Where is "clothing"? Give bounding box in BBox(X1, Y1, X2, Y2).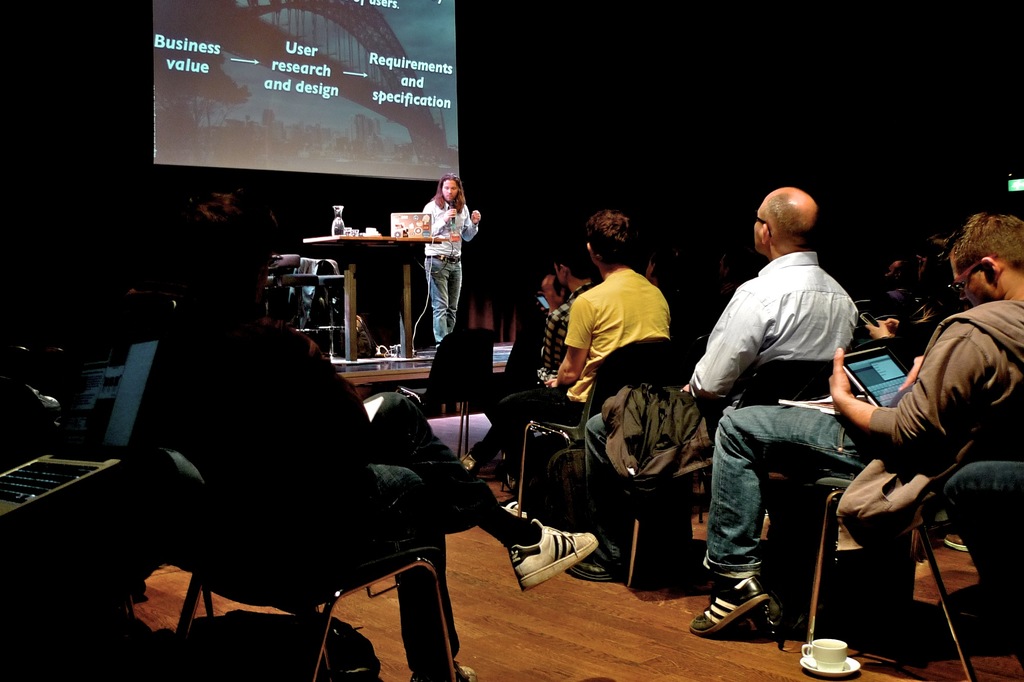
BBox(562, 260, 863, 561).
